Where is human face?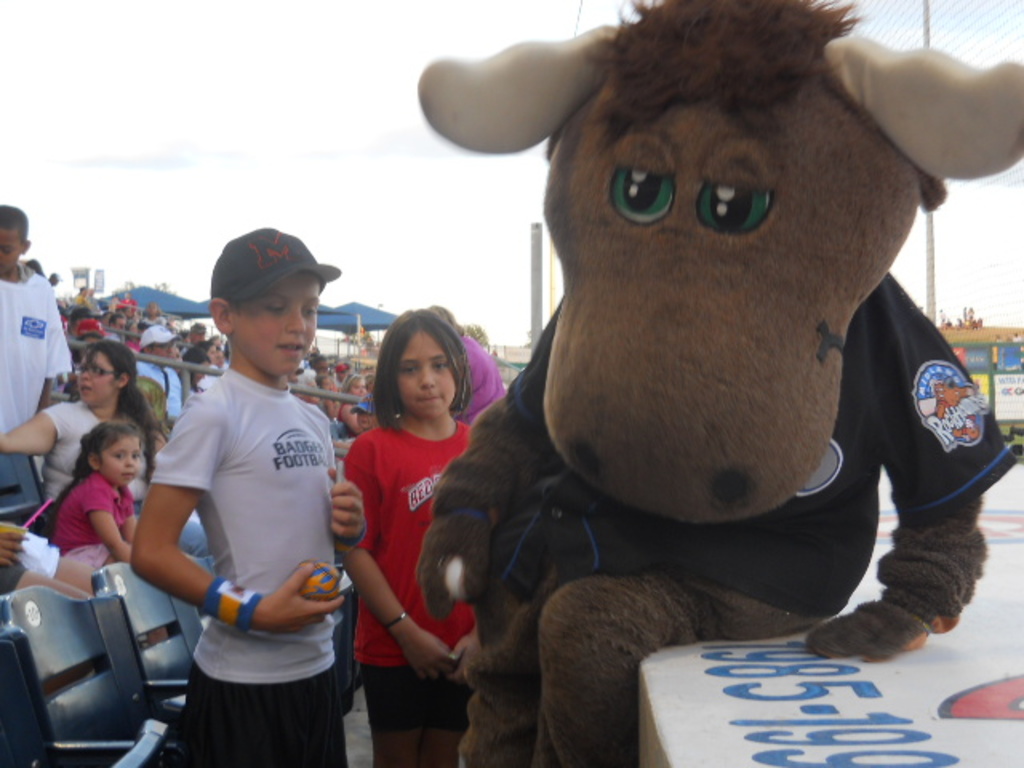
{"x1": 229, "y1": 272, "x2": 322, "y2": 376}.
